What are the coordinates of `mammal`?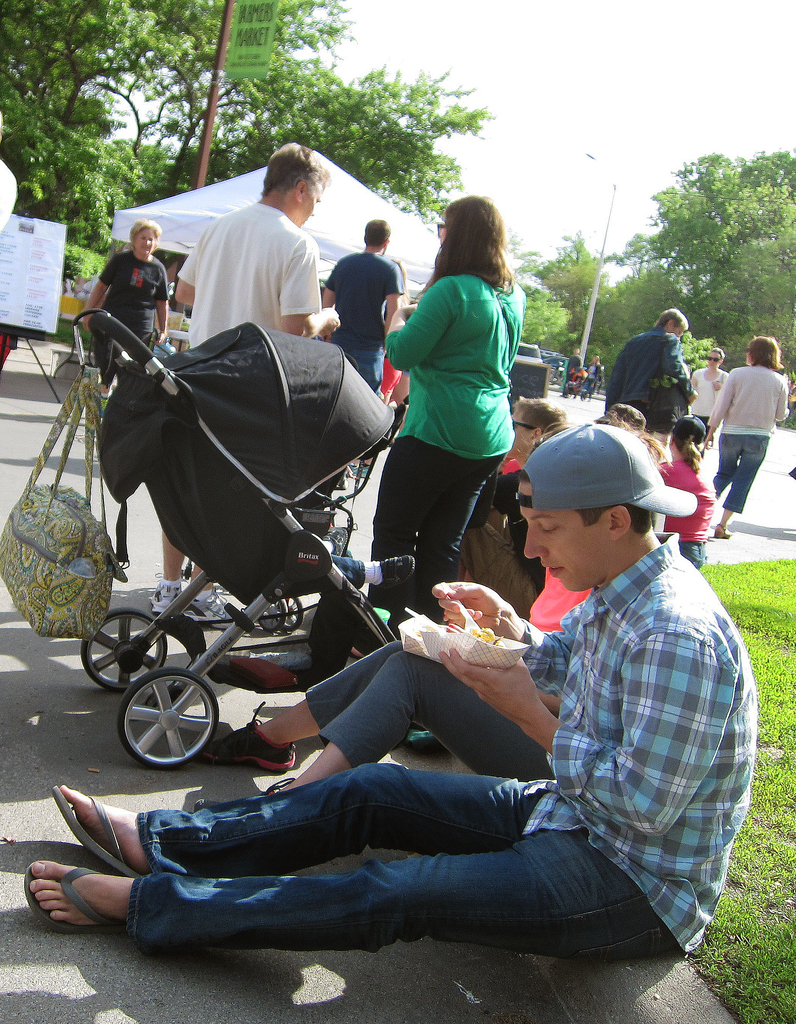
[left=0, top=111, right=21, bottom=237].
